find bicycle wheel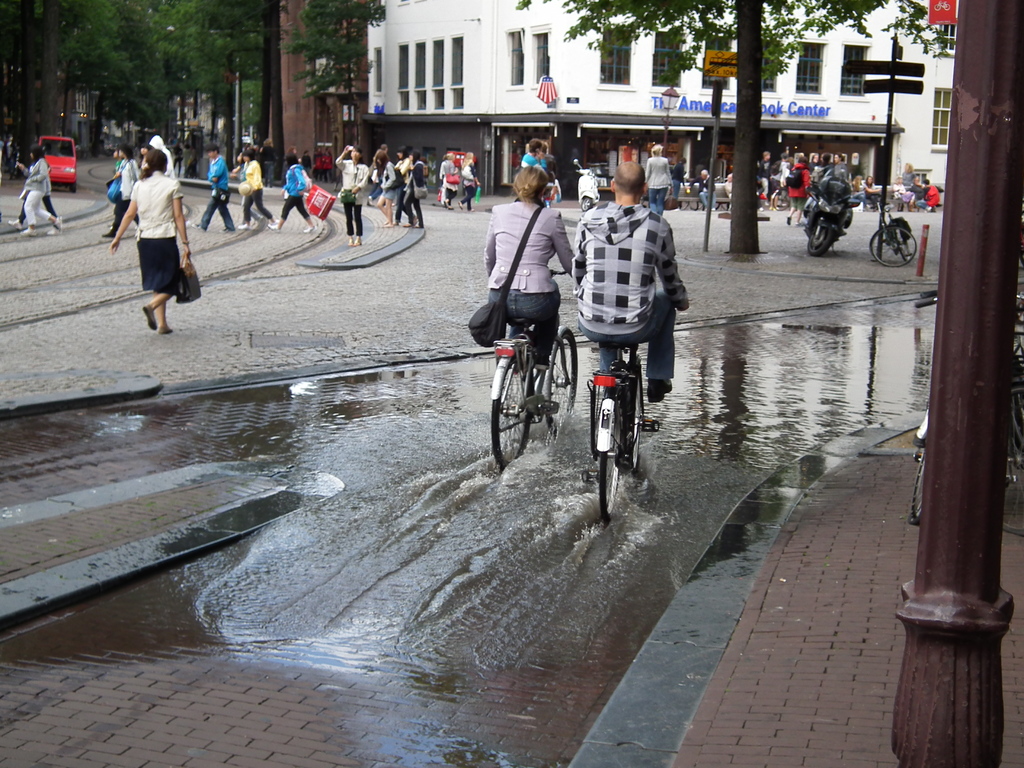
rect(624, 356, 643, 474)
